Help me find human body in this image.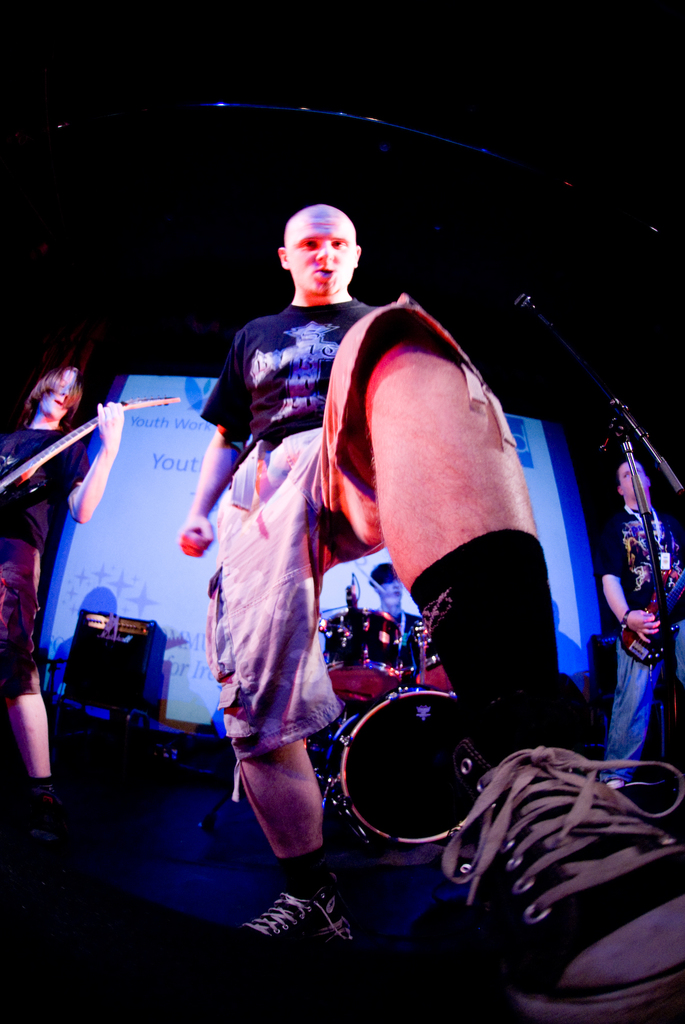
Found it: bbox(0, 347, 129, 816).
